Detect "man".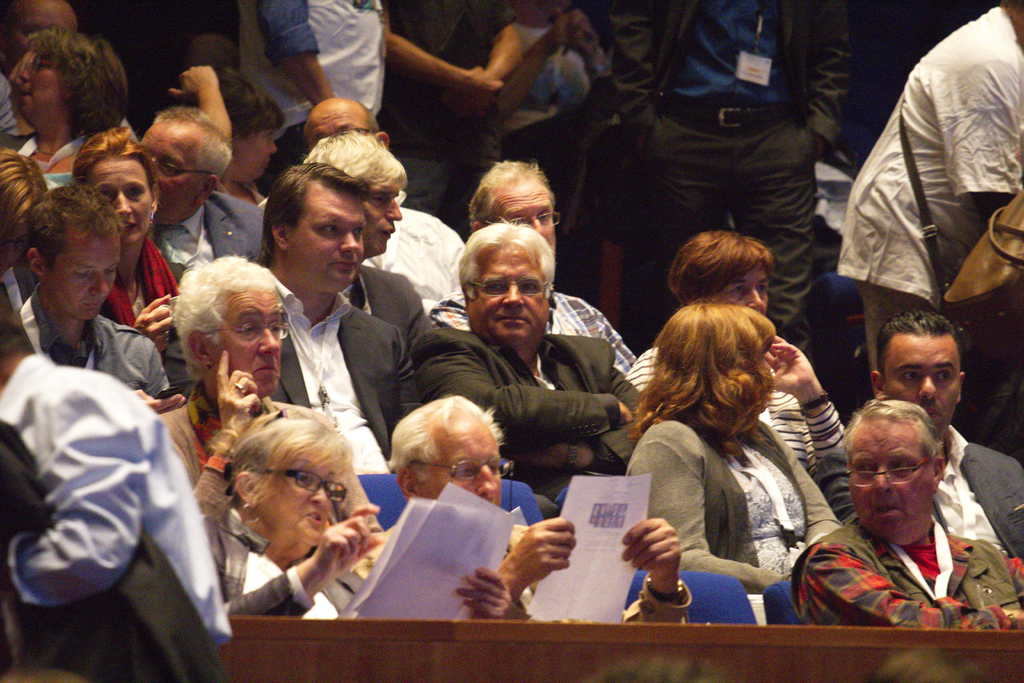
Detected at Rect(835, 3, 1023, 376).
